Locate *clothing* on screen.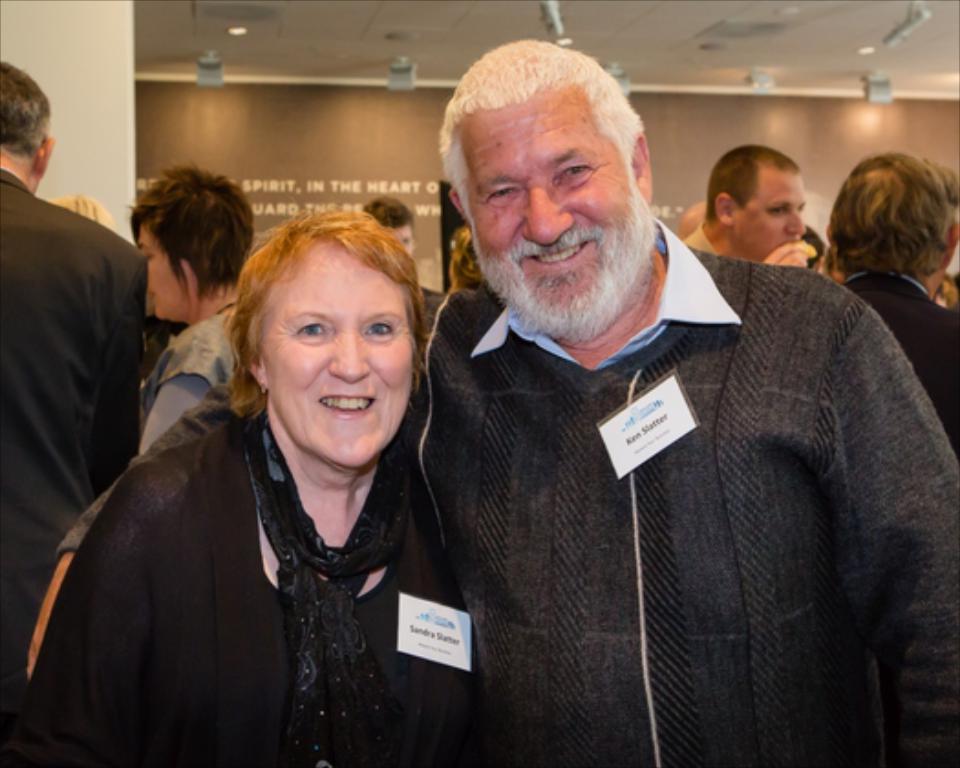
On screen at box(51, 309, 240, 550).
